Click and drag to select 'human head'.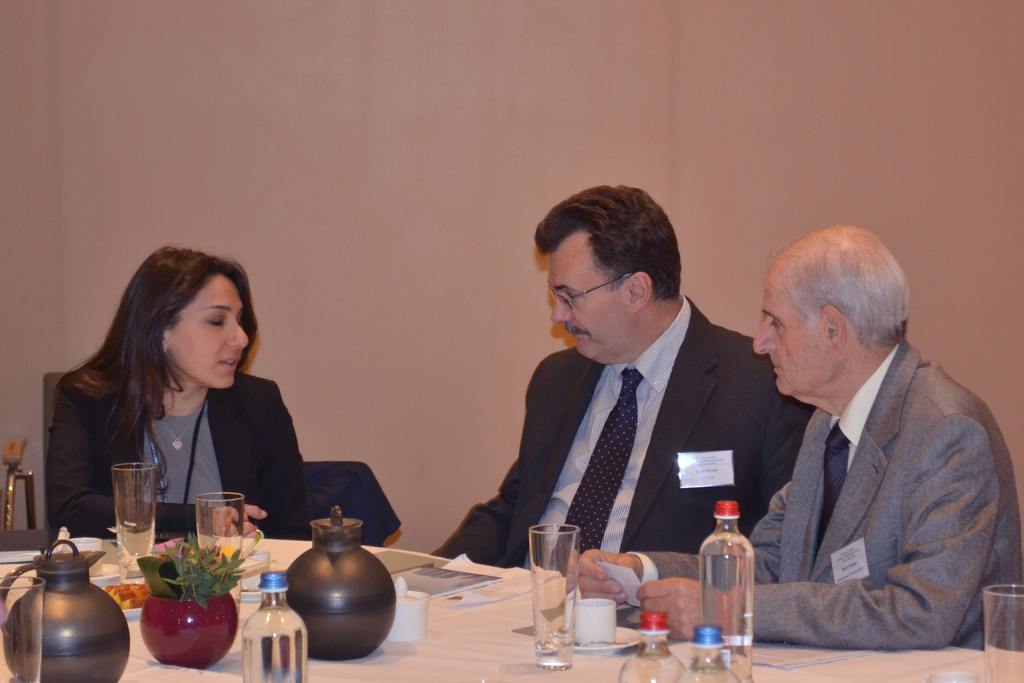
Selection: {"x1": 106, "y1": 256, "x2": 250, "y2": 397}.
